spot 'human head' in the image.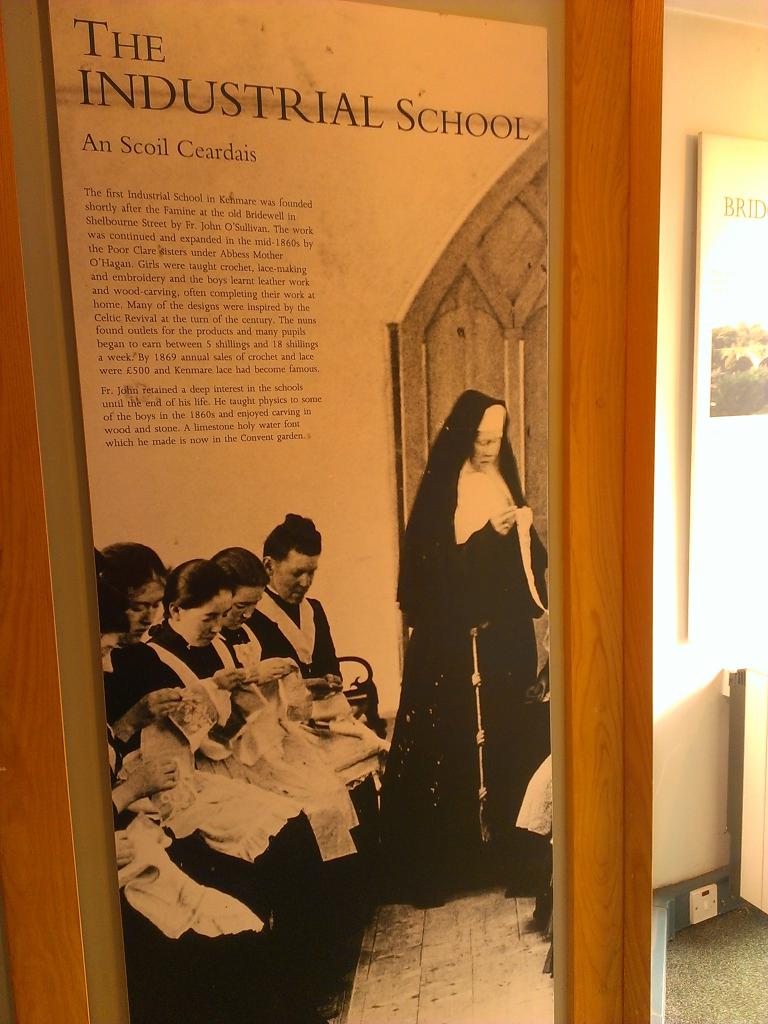
'human head' found at box(98, 538, 173, 637).
